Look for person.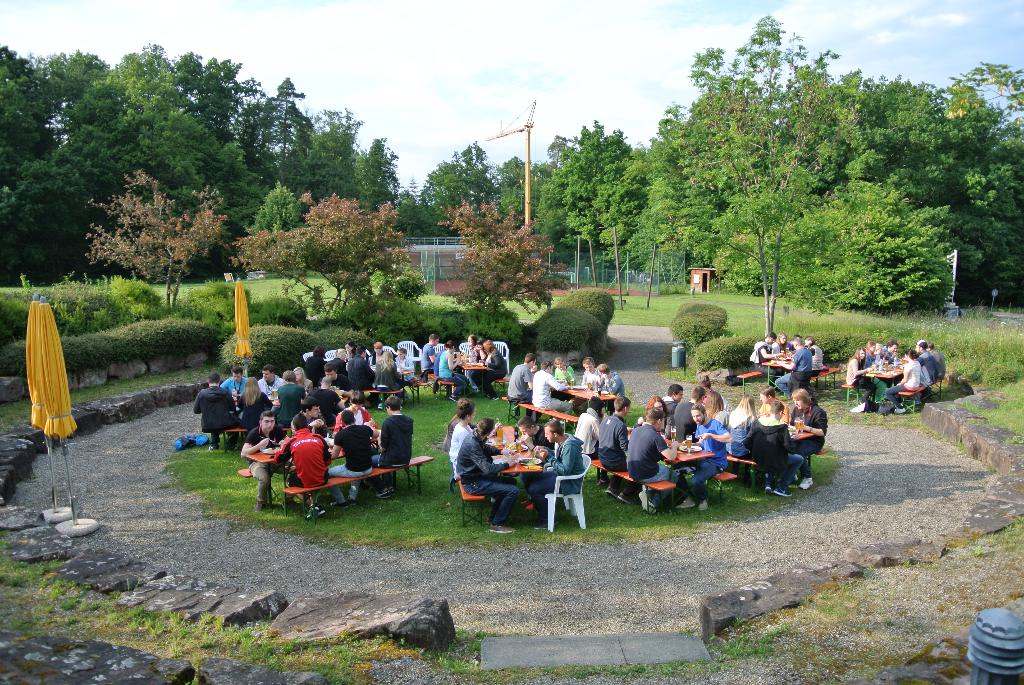
Found: region(420, 333, 441, 375).
